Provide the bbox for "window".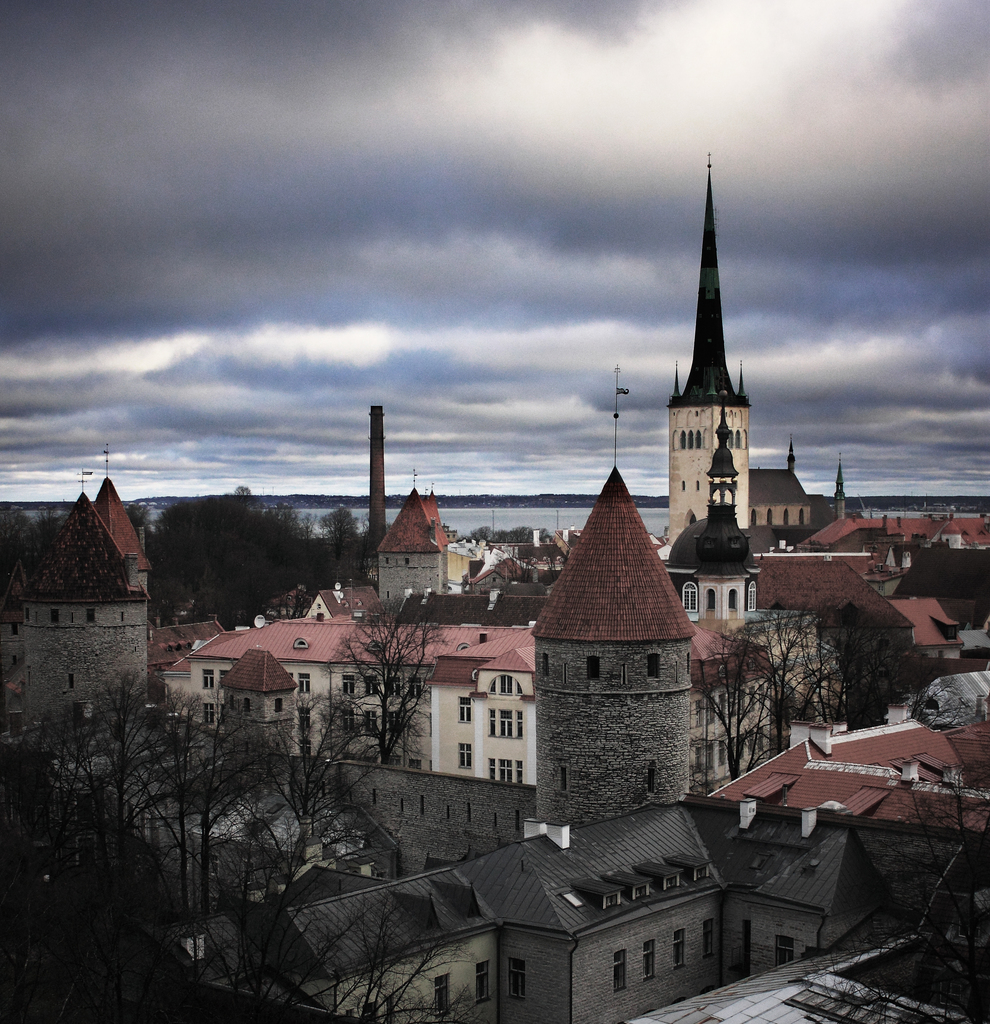
x1=645, y1=950, x2=652, y2=980.
